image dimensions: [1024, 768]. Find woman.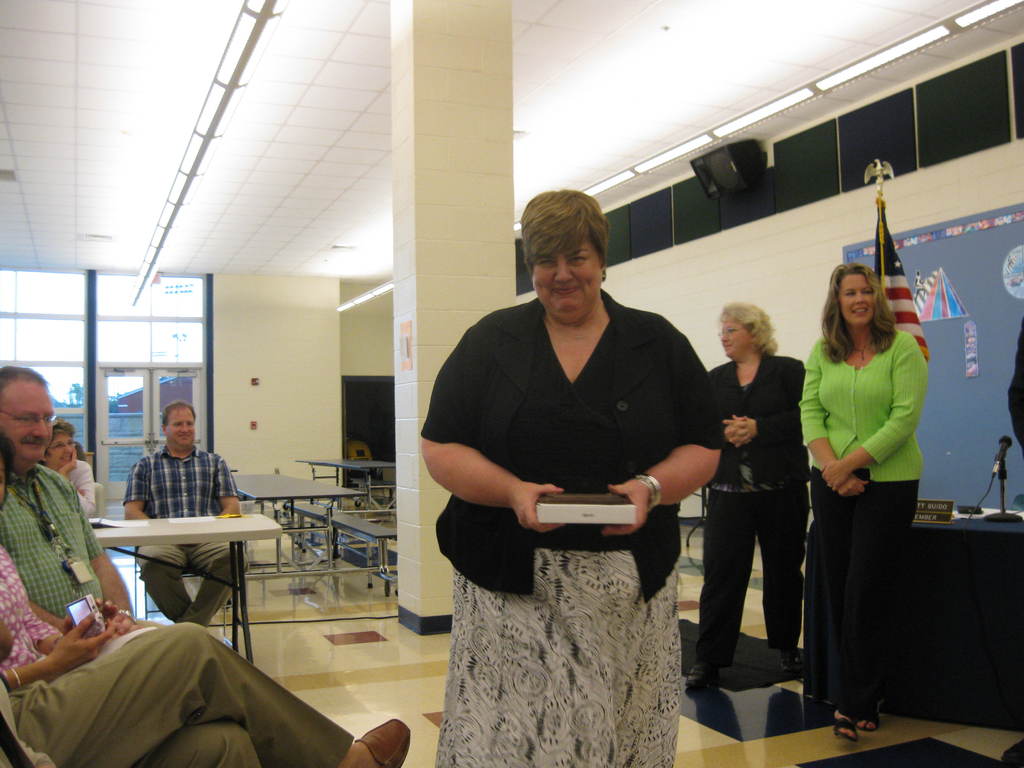
[left=420, top=194, right=723, bottom=767].
